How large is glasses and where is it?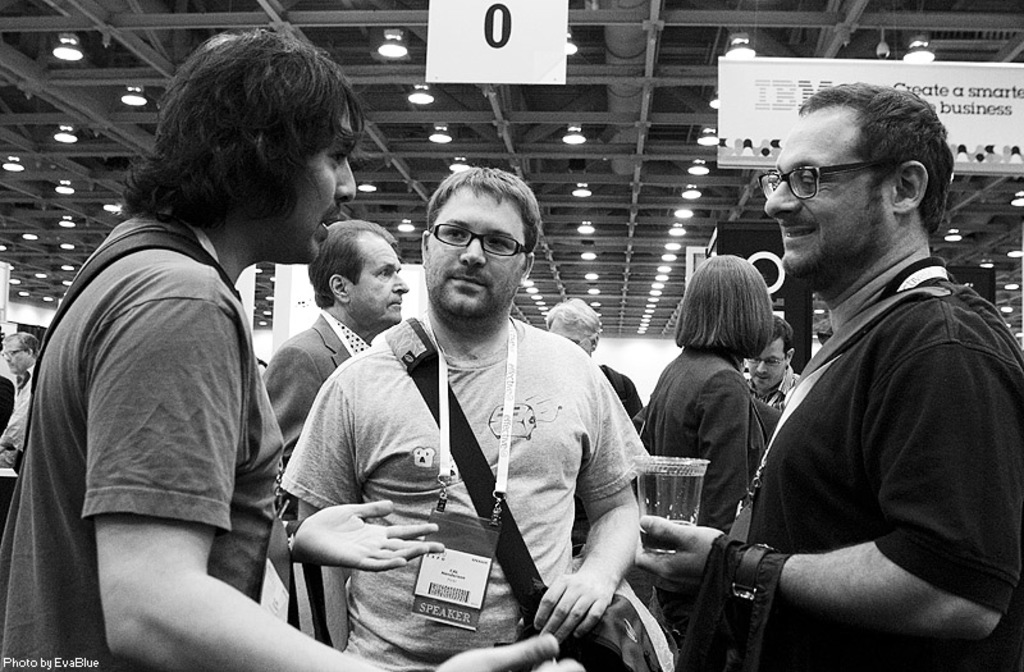
Bounding box: 745,356,785,369.
